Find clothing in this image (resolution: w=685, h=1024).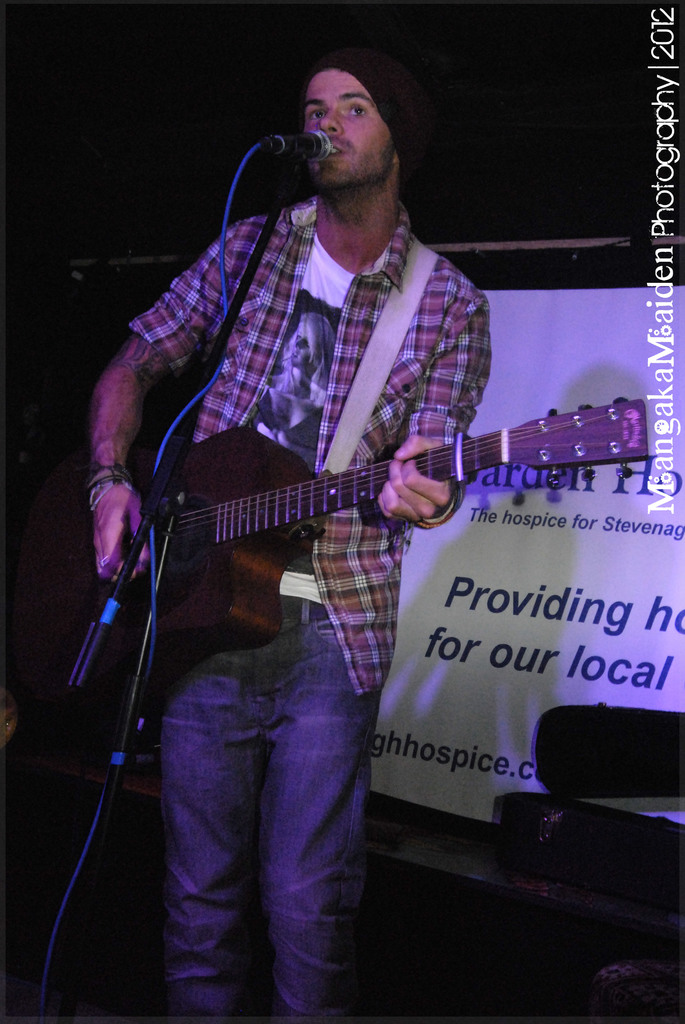
(252, 374, 329, 447).
